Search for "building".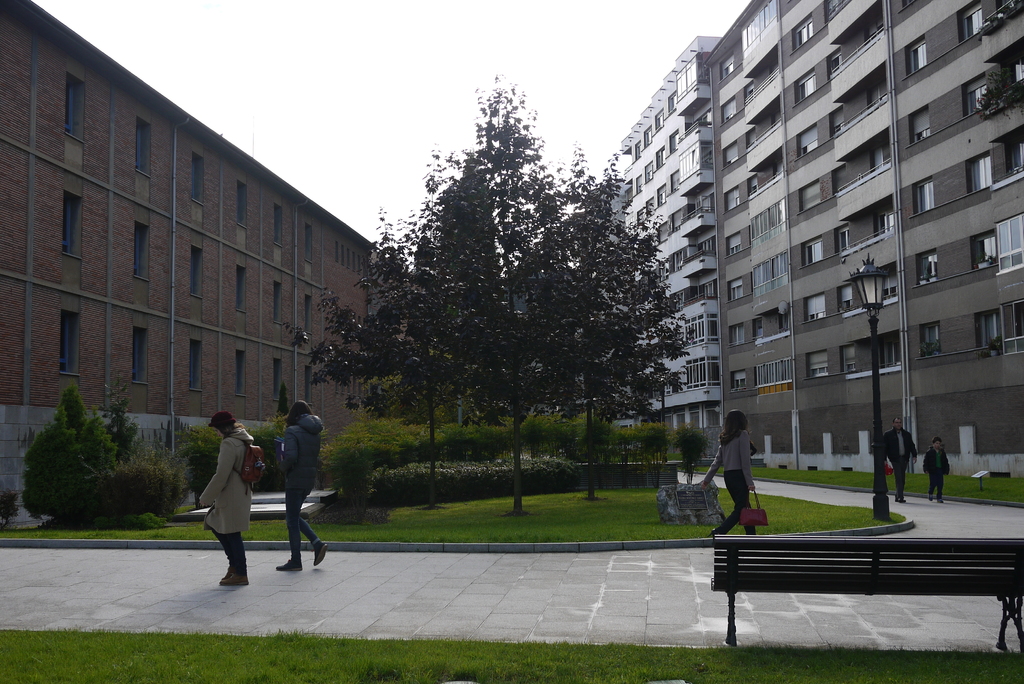
Found at (705,0,1023,478).
